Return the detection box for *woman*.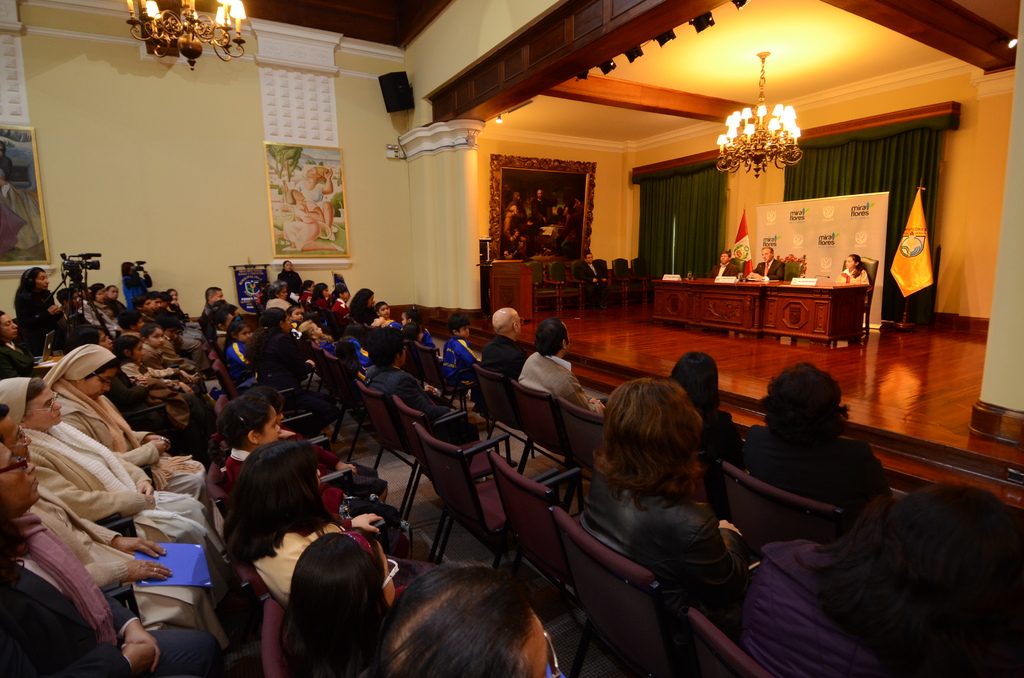
(276,532,396,677).
